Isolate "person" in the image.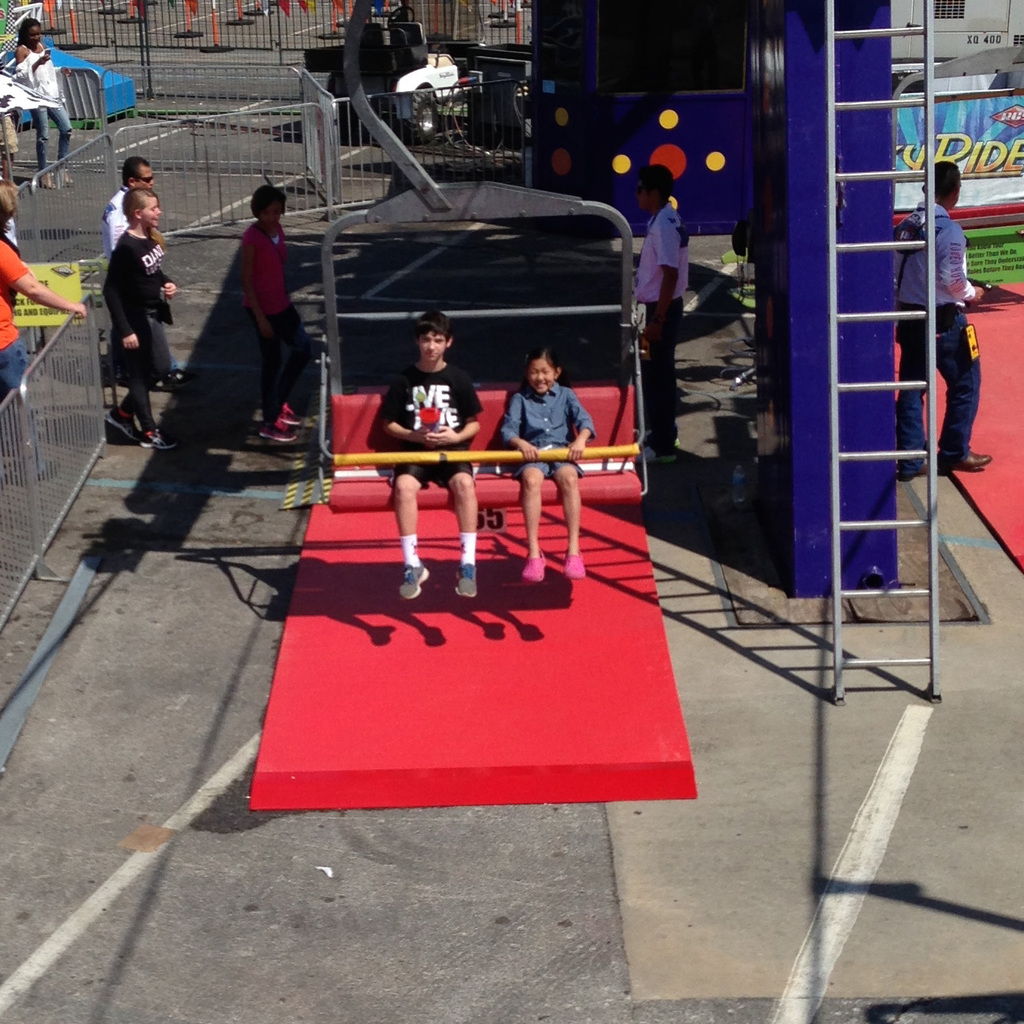
Isolated region: [x1=634, y1=168, x2=694, y2=459].
